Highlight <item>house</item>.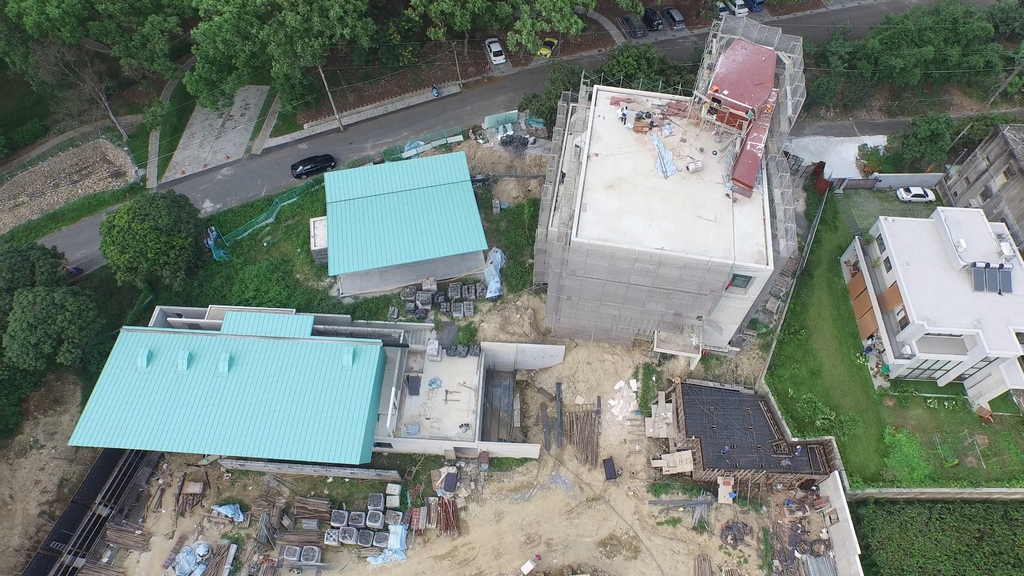
Highlighted region: [304, 148, 498, 301].
